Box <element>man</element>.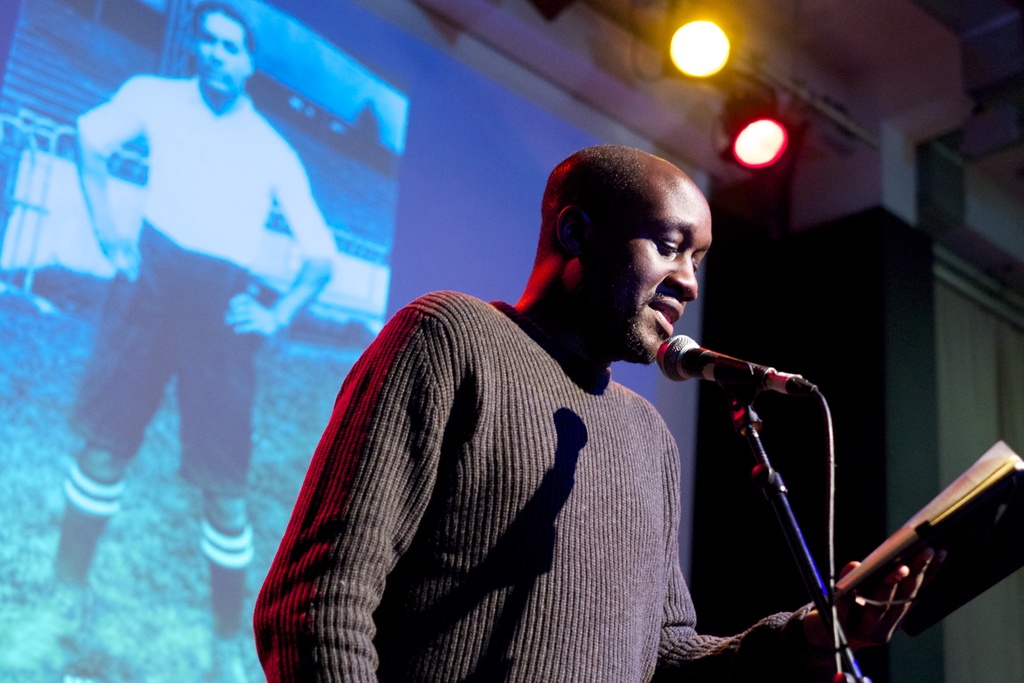
region(74, 4, 337, 682).
